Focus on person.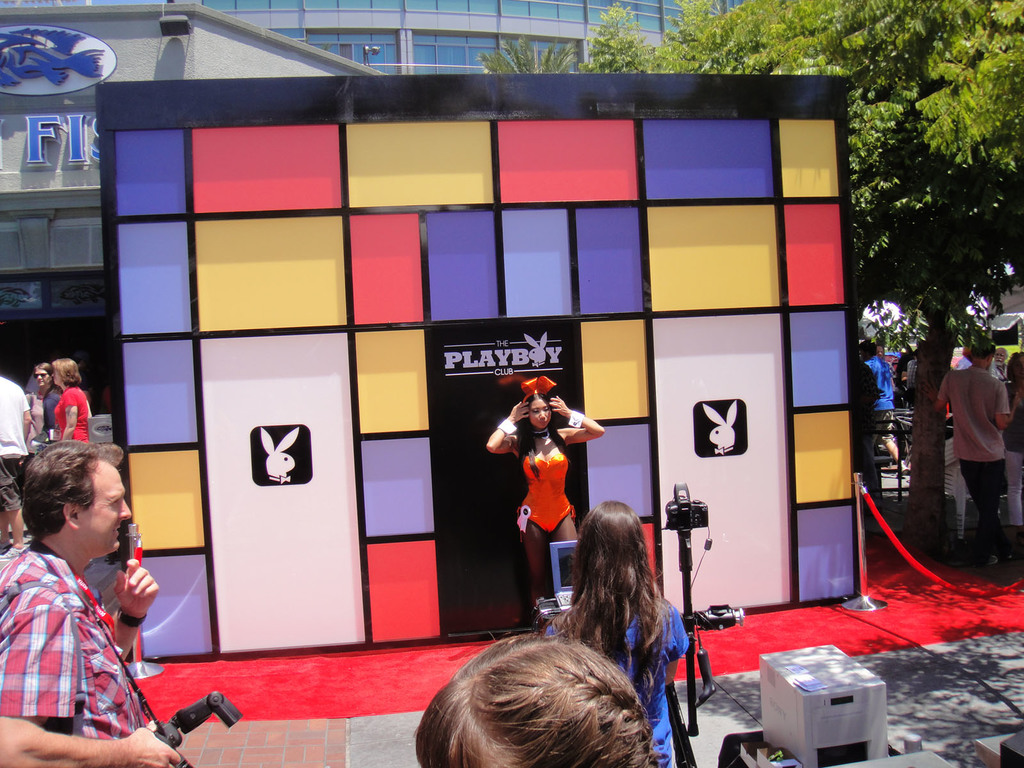
Focused at box(416, 626, 659, 767).
